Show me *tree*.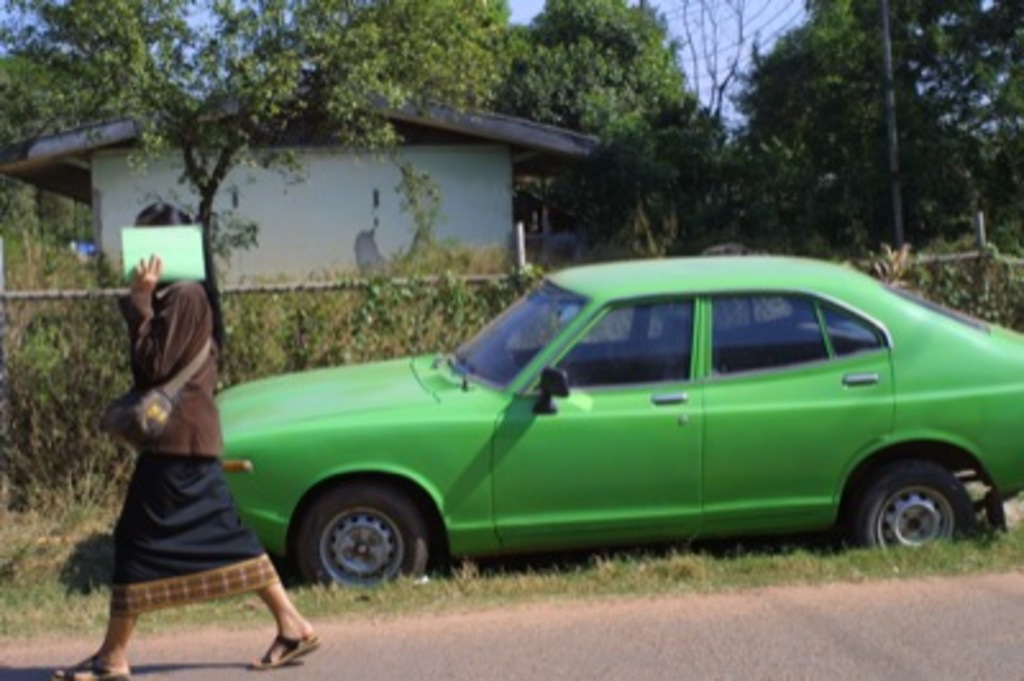
*tree* is here: left=517, top=0, right=730, bottom=243.
